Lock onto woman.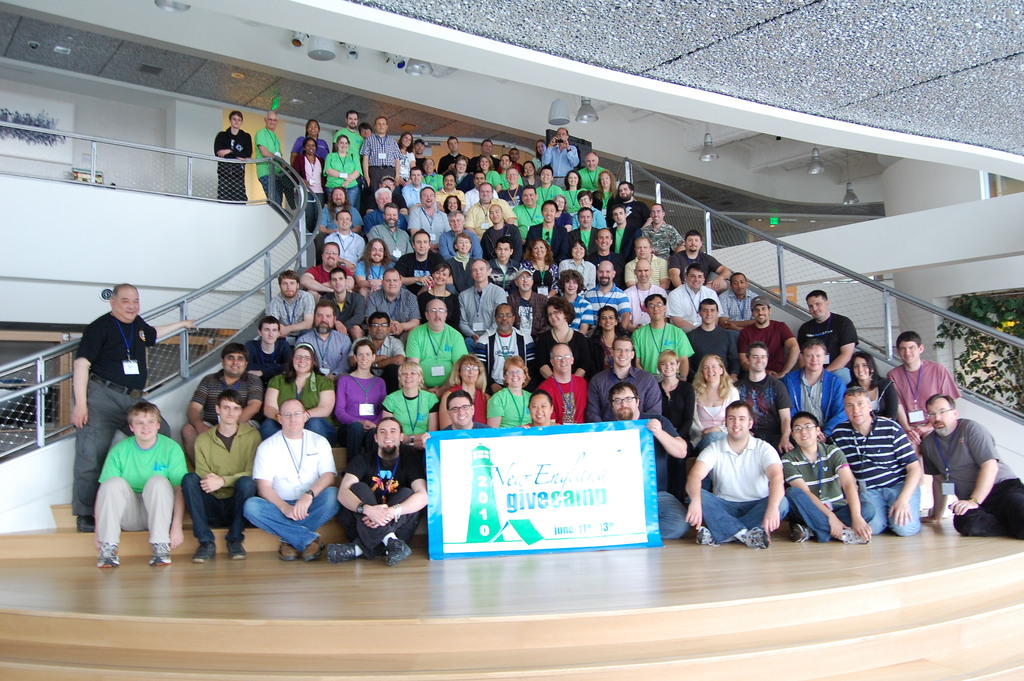
Locked: (691, 354, 739, 447).
